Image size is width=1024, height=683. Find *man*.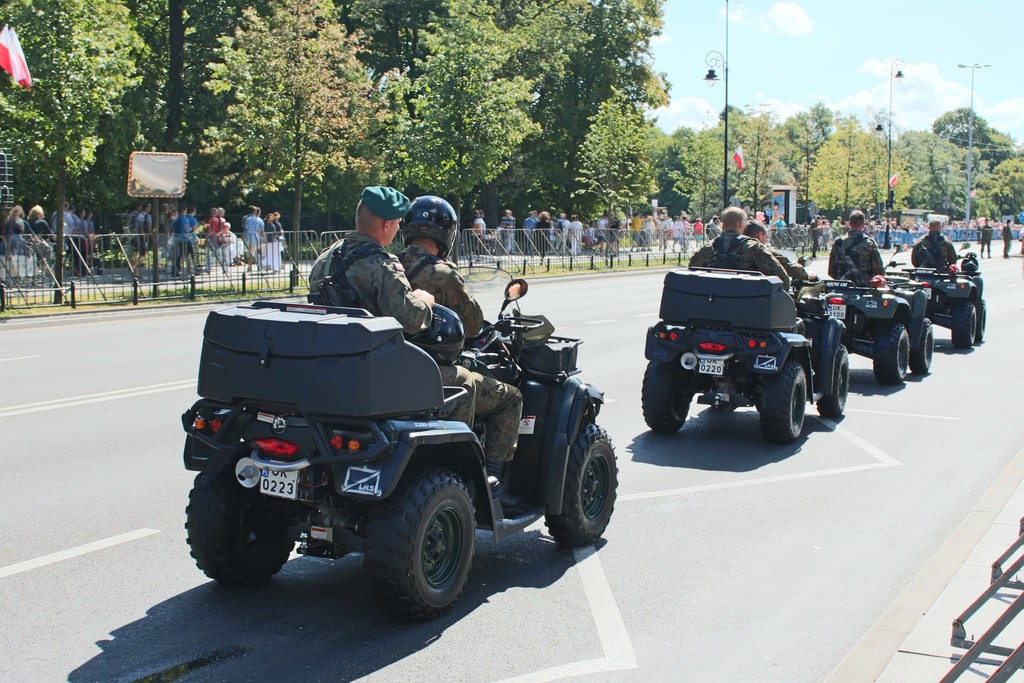
(x1=910, y1=220, x2=970, y2=284).
